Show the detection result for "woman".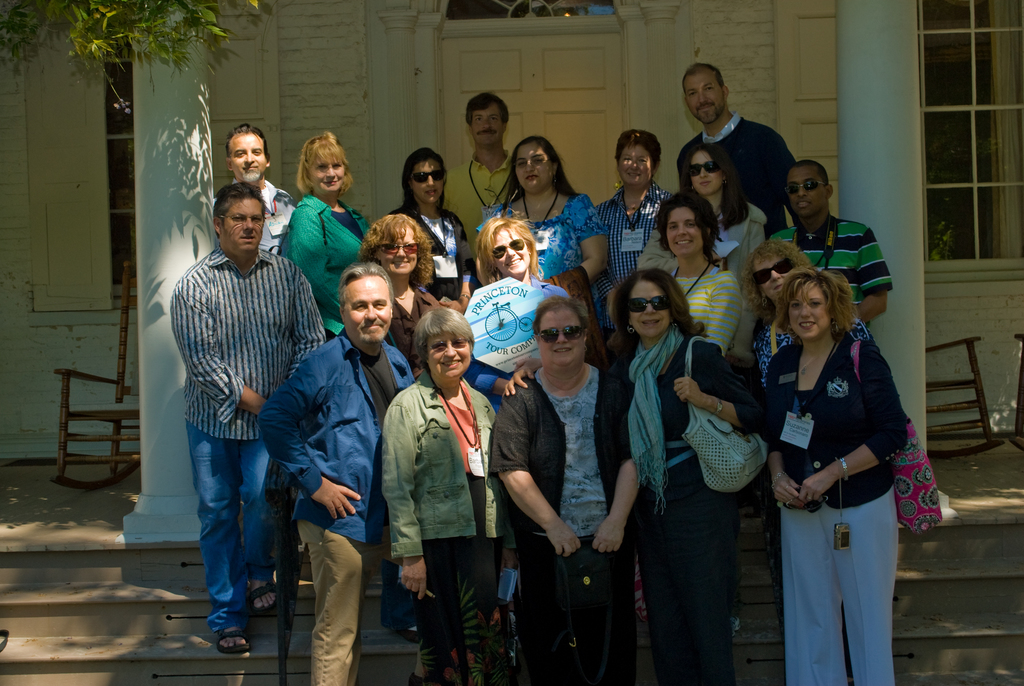
locate(390, 149, 478, 314).
